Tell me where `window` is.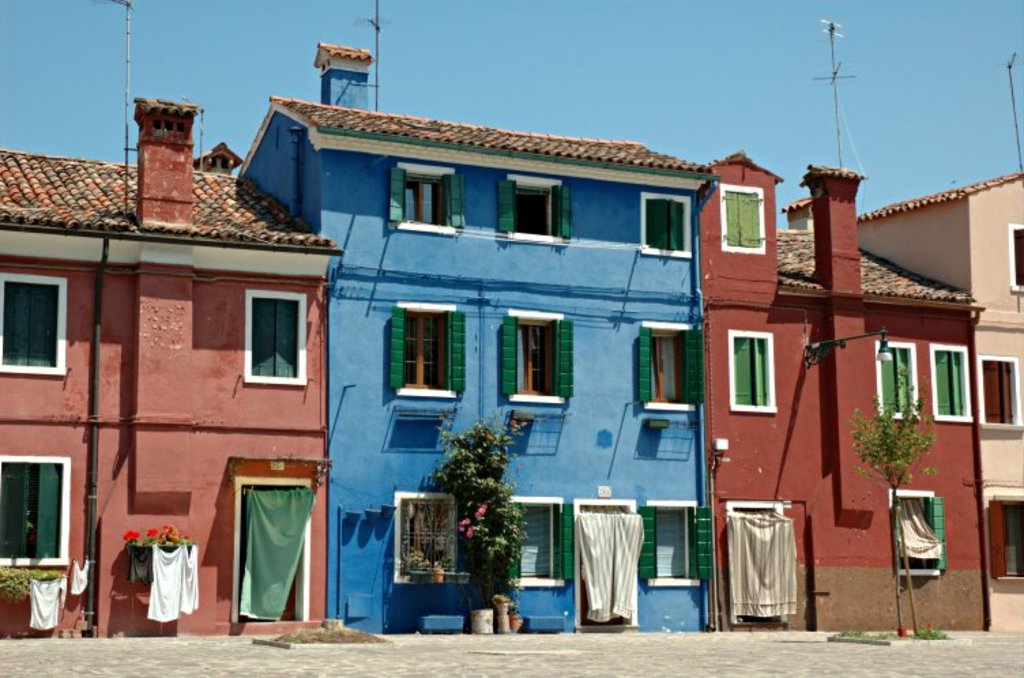
`window` is at bbox=[637, 334, 688, 406].
